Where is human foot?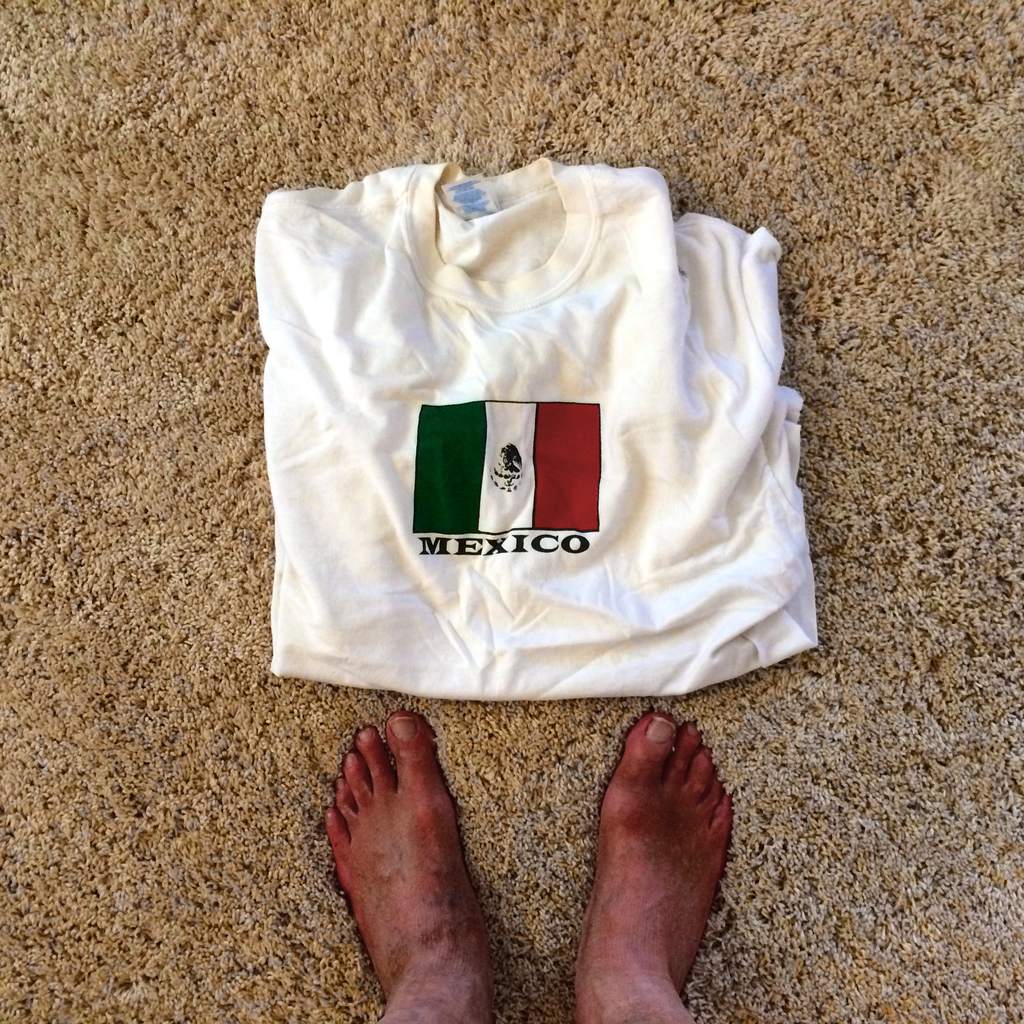
<region>327, 707, 504, 1023</region>.
